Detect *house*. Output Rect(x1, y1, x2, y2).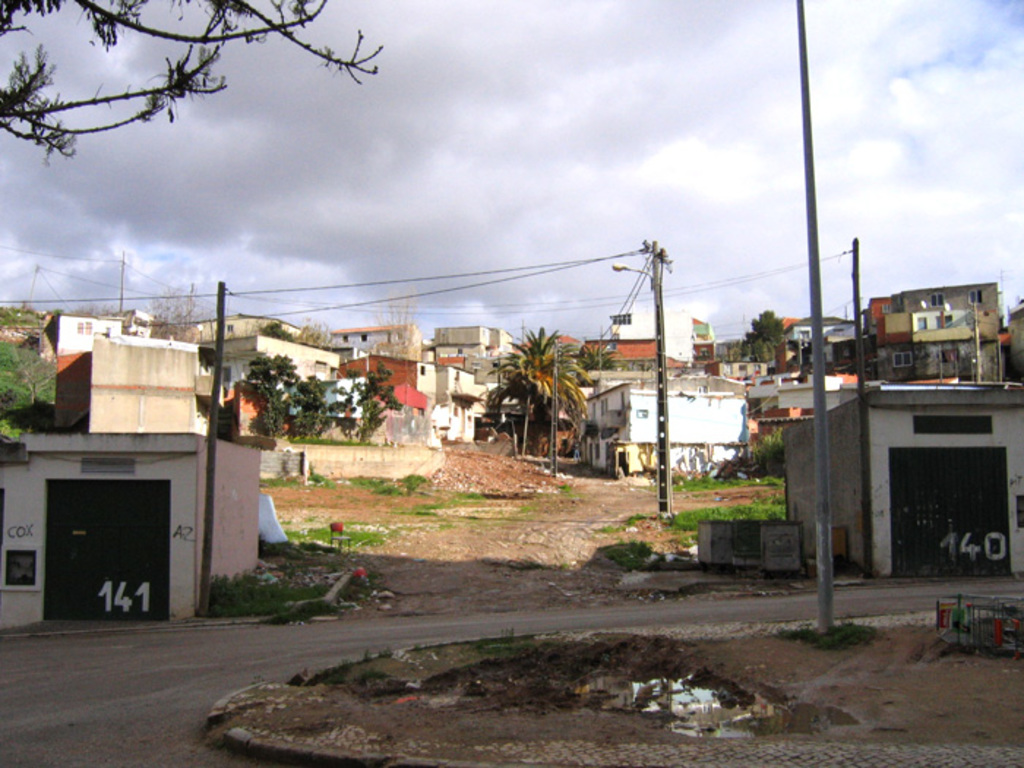
Rect(342, 355, 436, 448).
